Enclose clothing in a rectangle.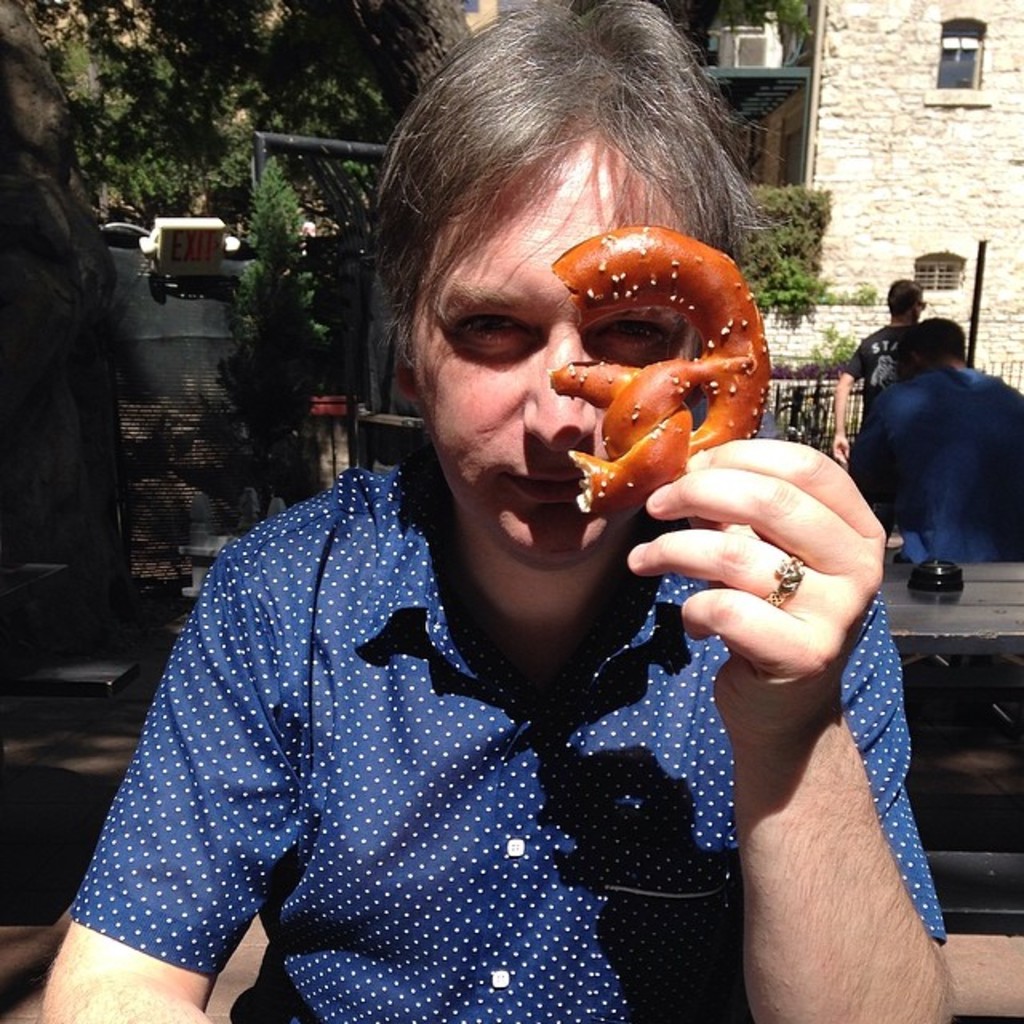
{"x1": 845, "y1": 322, "x2": 922, "y2": 418}.
